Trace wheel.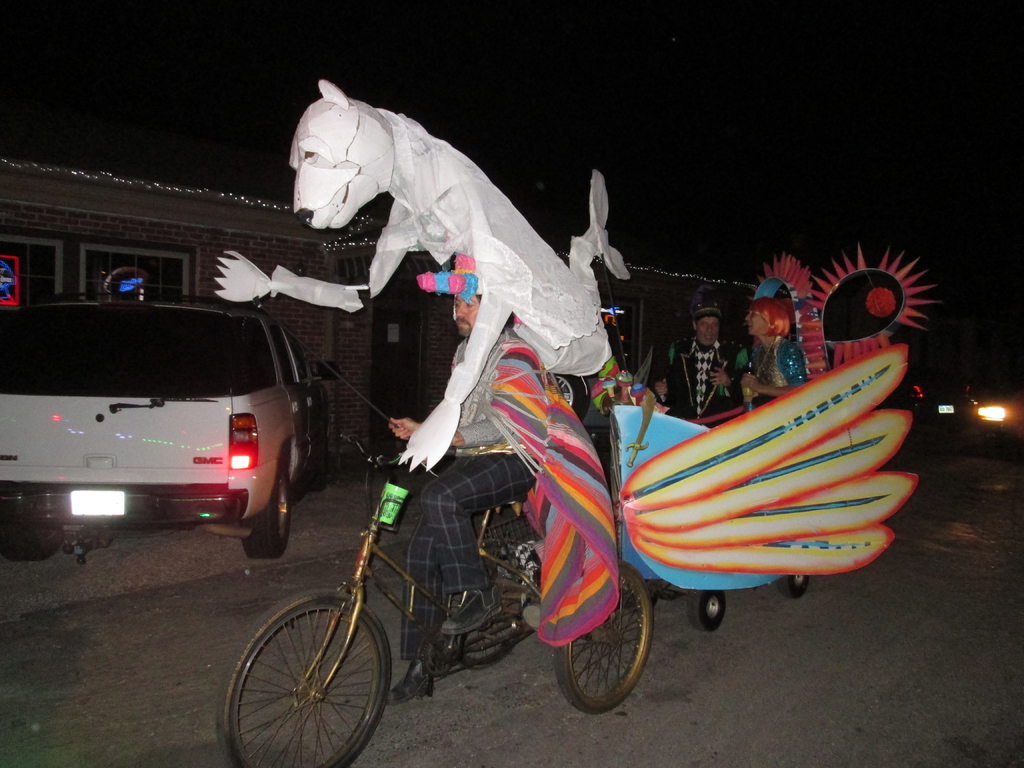
Traced to region(689, 586, 726, 632).
